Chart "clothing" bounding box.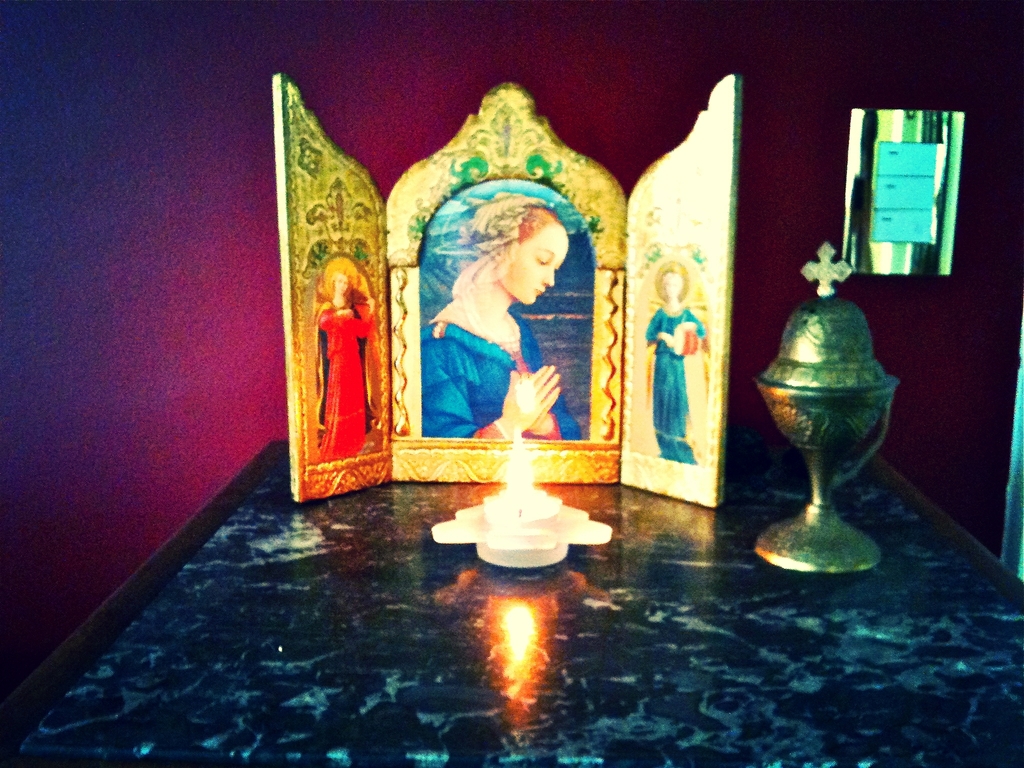
Charted: 420/308/582/436.
